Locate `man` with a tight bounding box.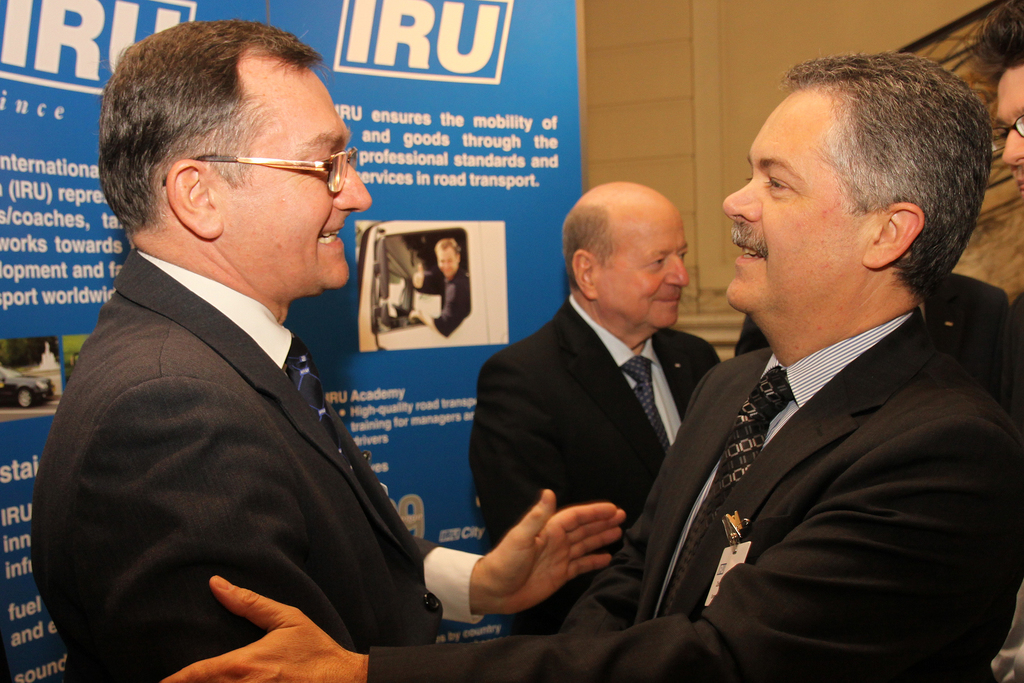
{"x1": 29, "y1": 17, "x2": 633, "y2": 682}.
